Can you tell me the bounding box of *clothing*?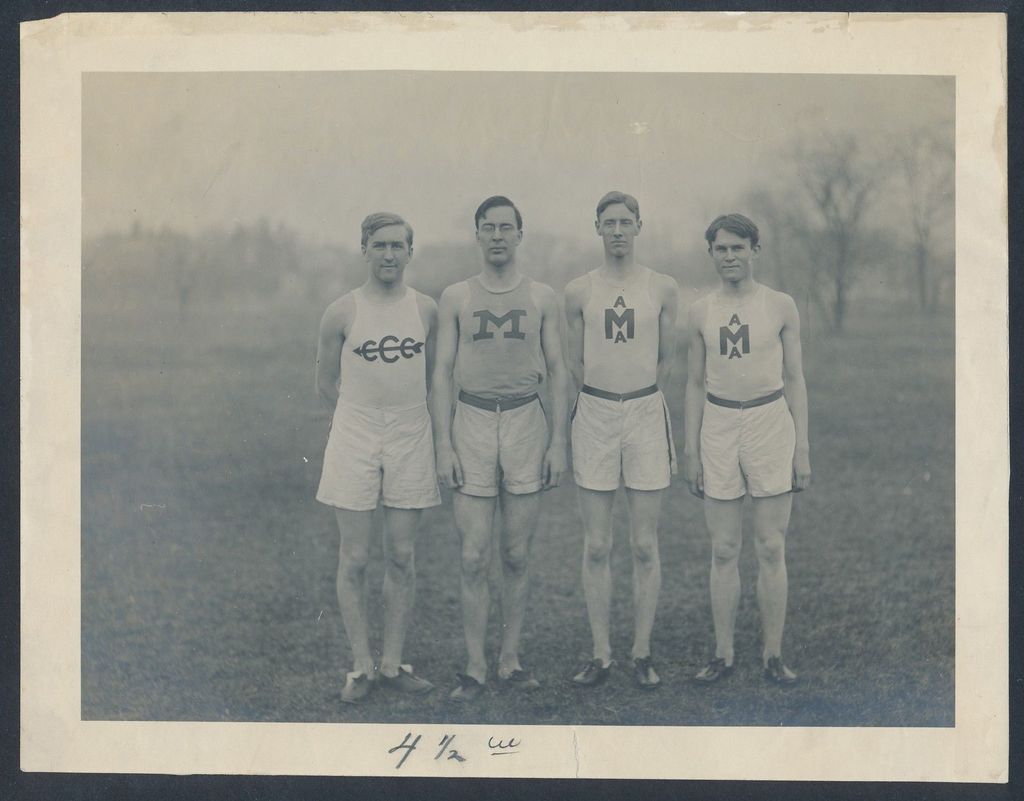
{"left": 566, "top": 259, "right": 680, "bottom": 491}.
